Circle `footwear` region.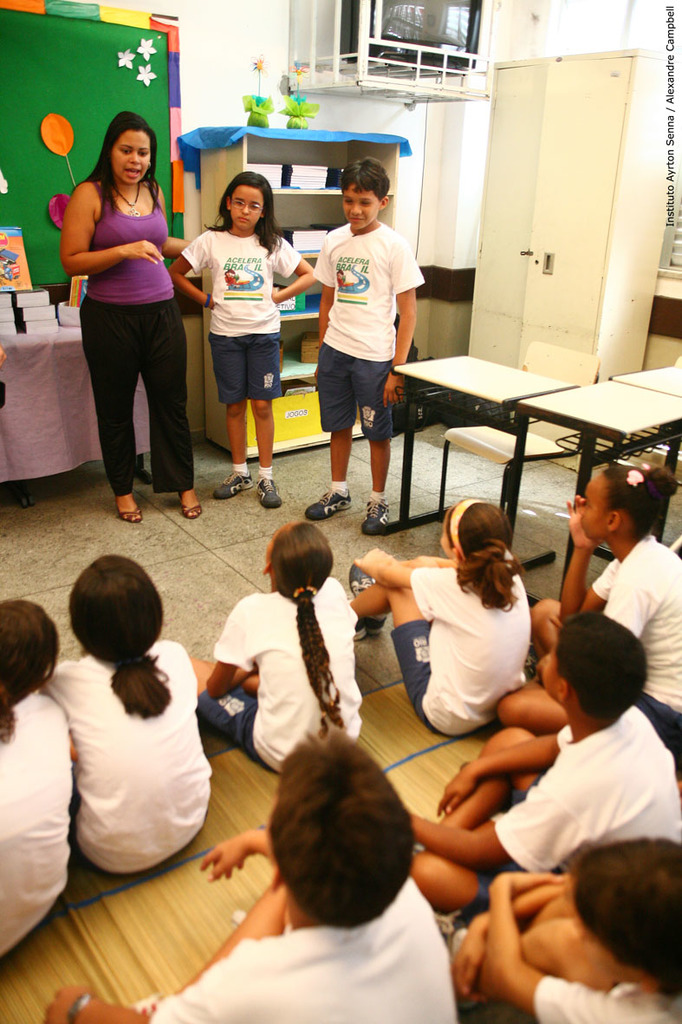
Region: l=307, t=484, r=353, b=518.
